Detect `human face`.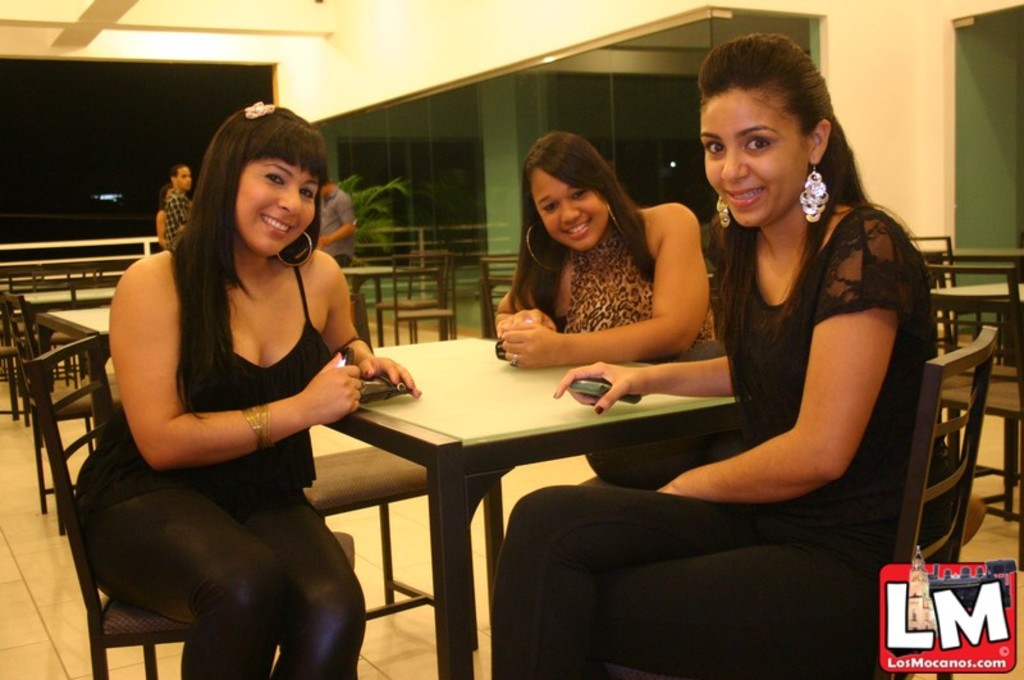
Detected at [left=234, top=160, right=319, bottom=254].
